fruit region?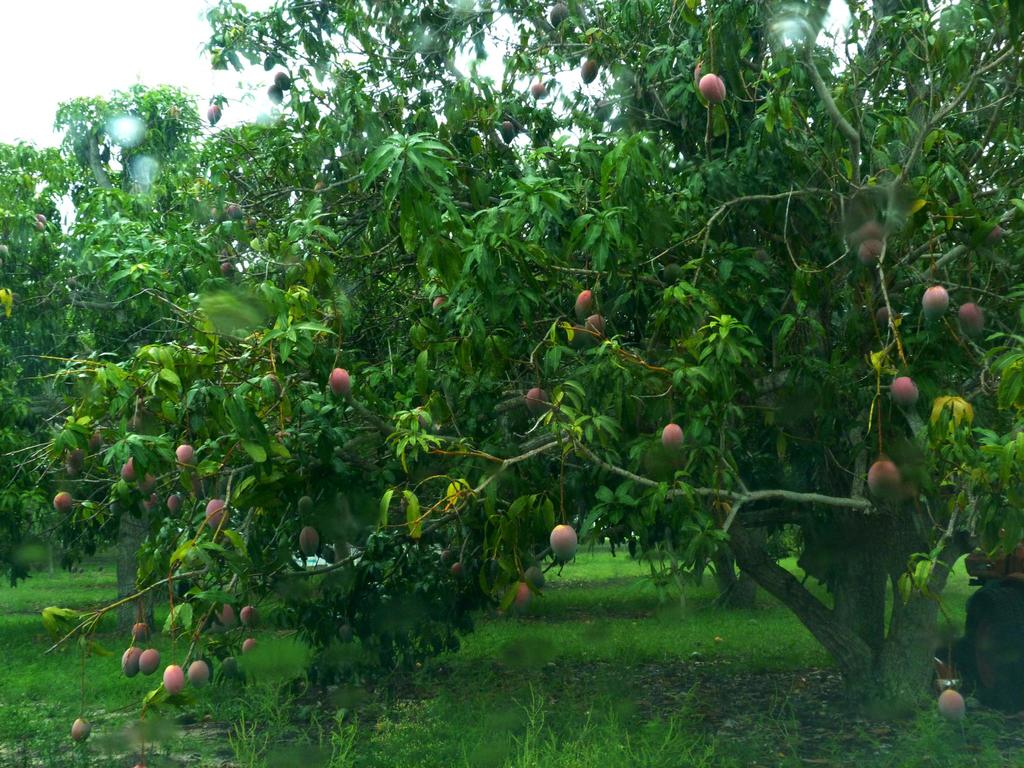
<bbox>891, 373, 918, 408</bbox>
